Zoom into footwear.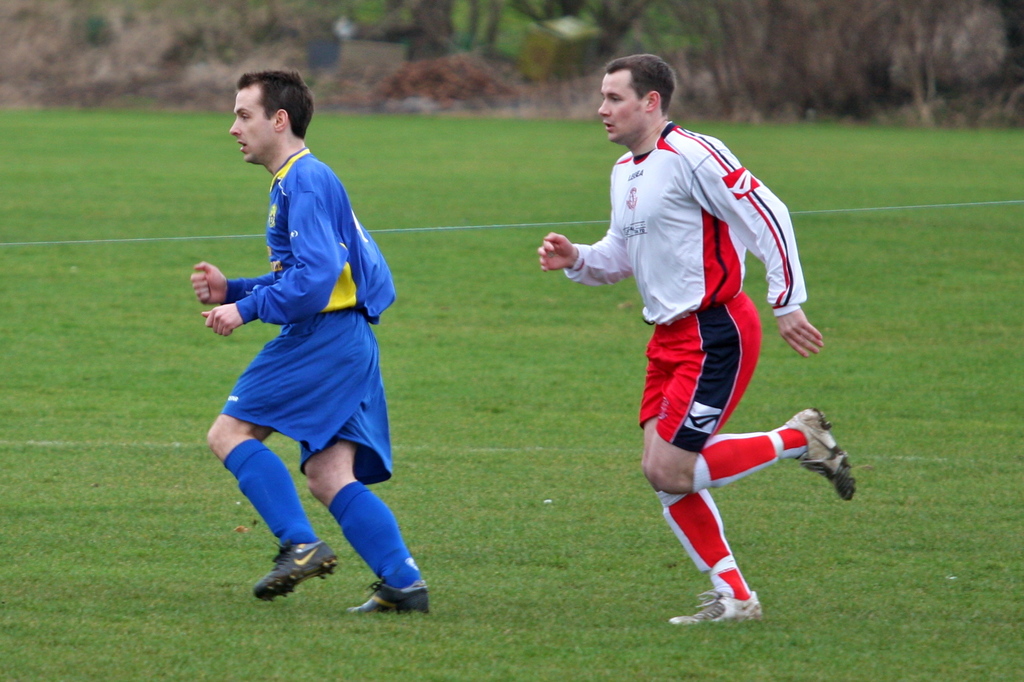
Zoom target: pyautogui.locateOnScreen(250, 541, 339, 598).
